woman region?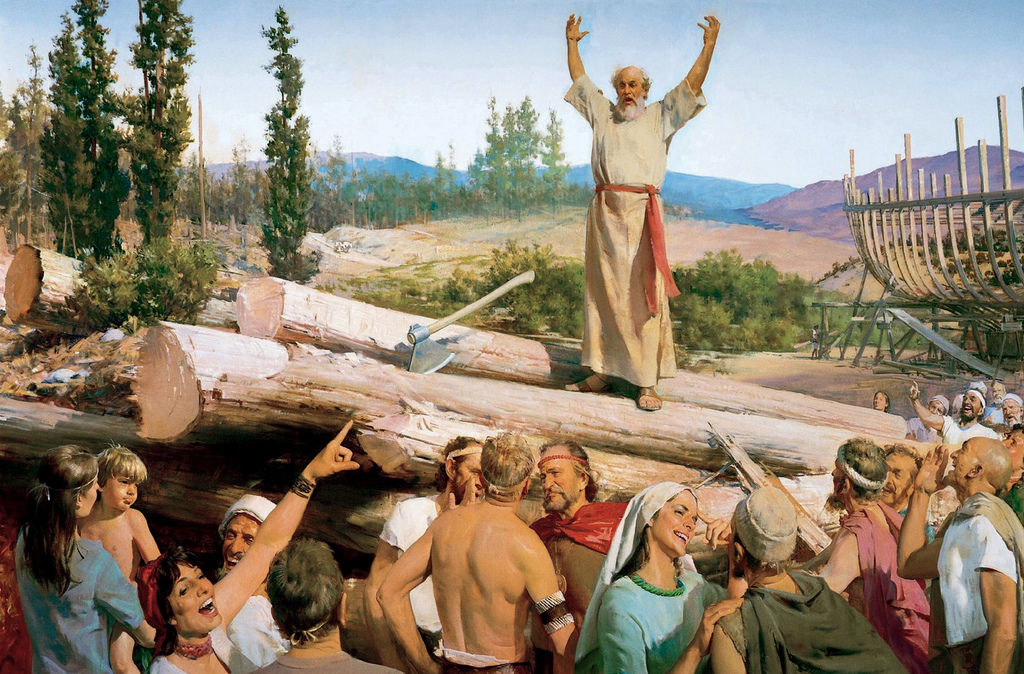
detection(144, 419, 365, 673)
